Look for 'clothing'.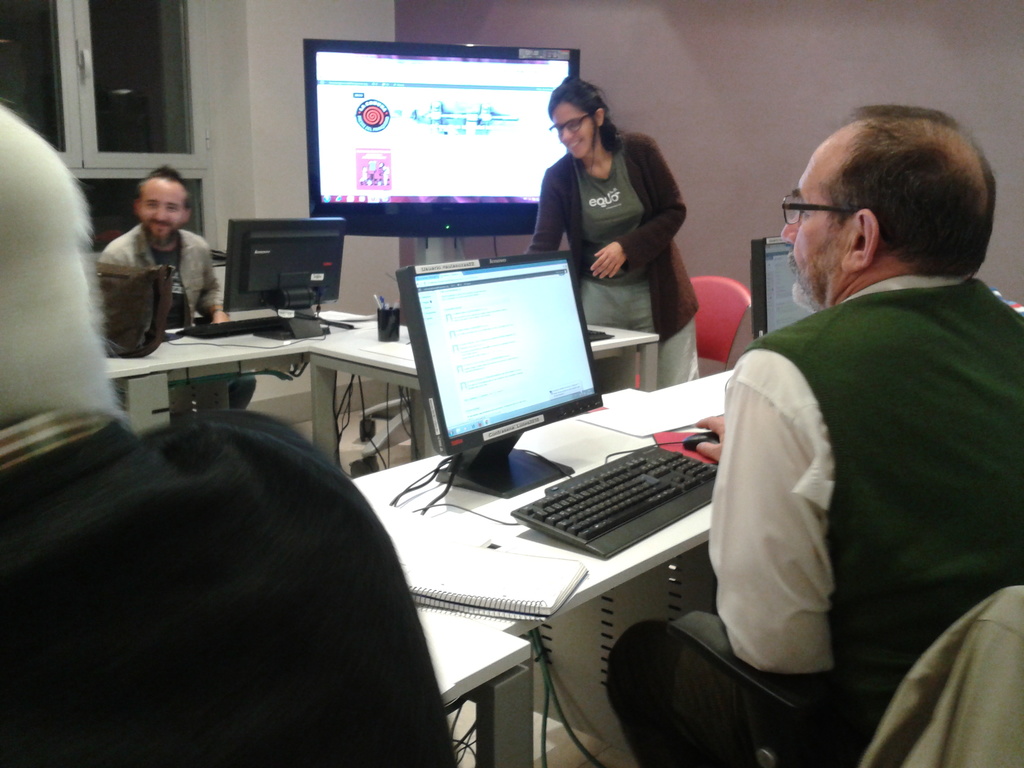
Found: [0,100,460,767].
